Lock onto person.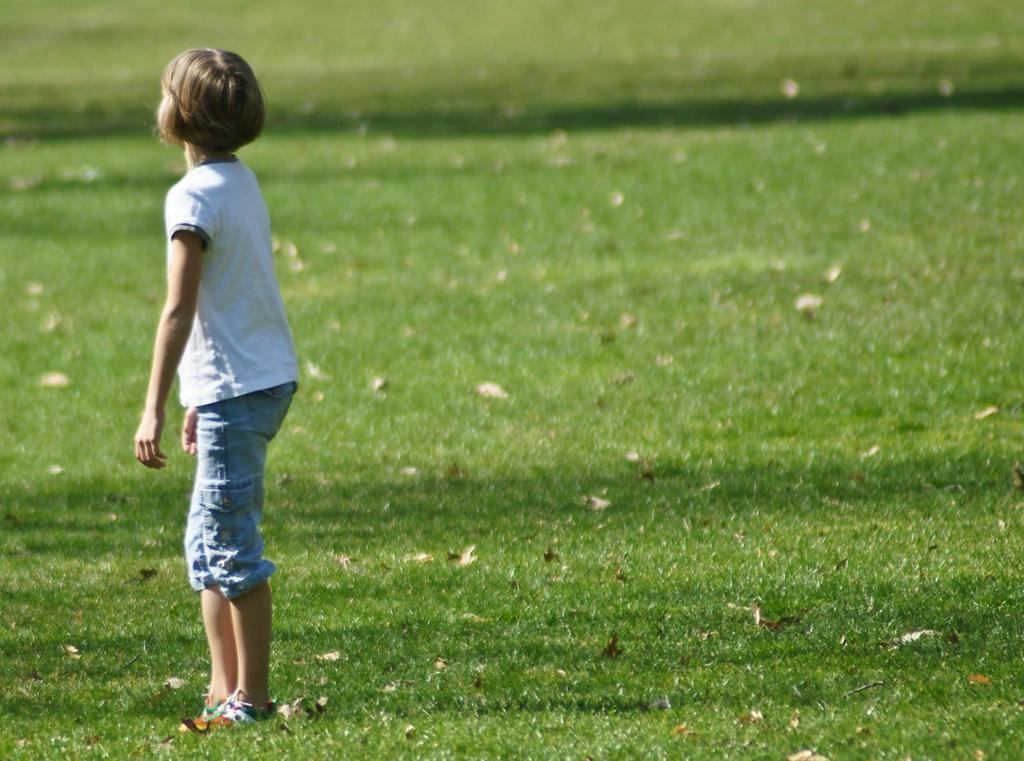
Locked: bbox(129, 47, 307, 740).
